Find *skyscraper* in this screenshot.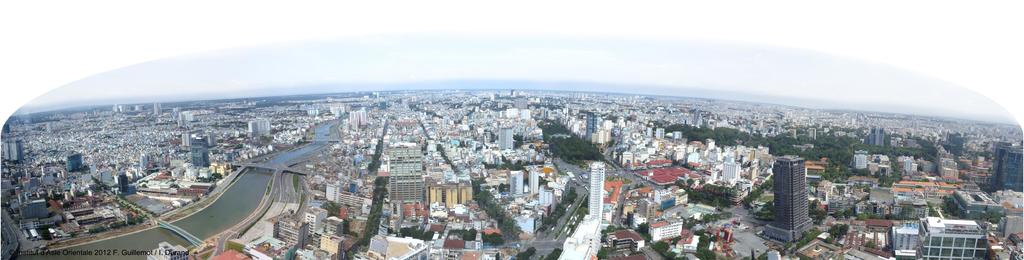
The bounding box for *skyscraper* is locate(776, 156, 836, 234).
